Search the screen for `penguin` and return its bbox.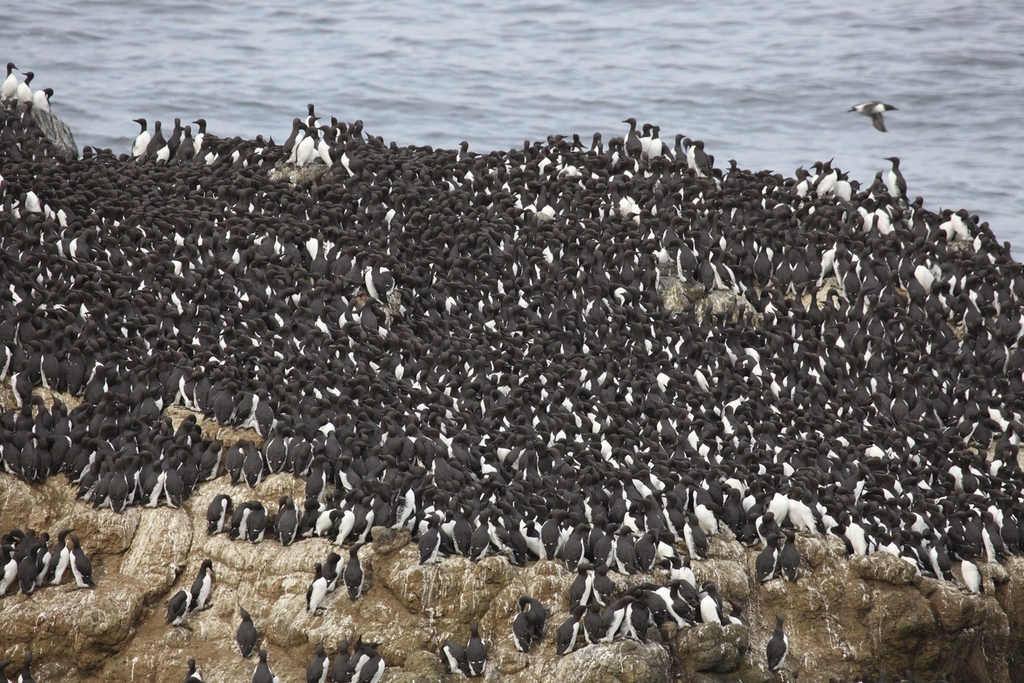
Found: bbox=[559, 561, 753, 654].
